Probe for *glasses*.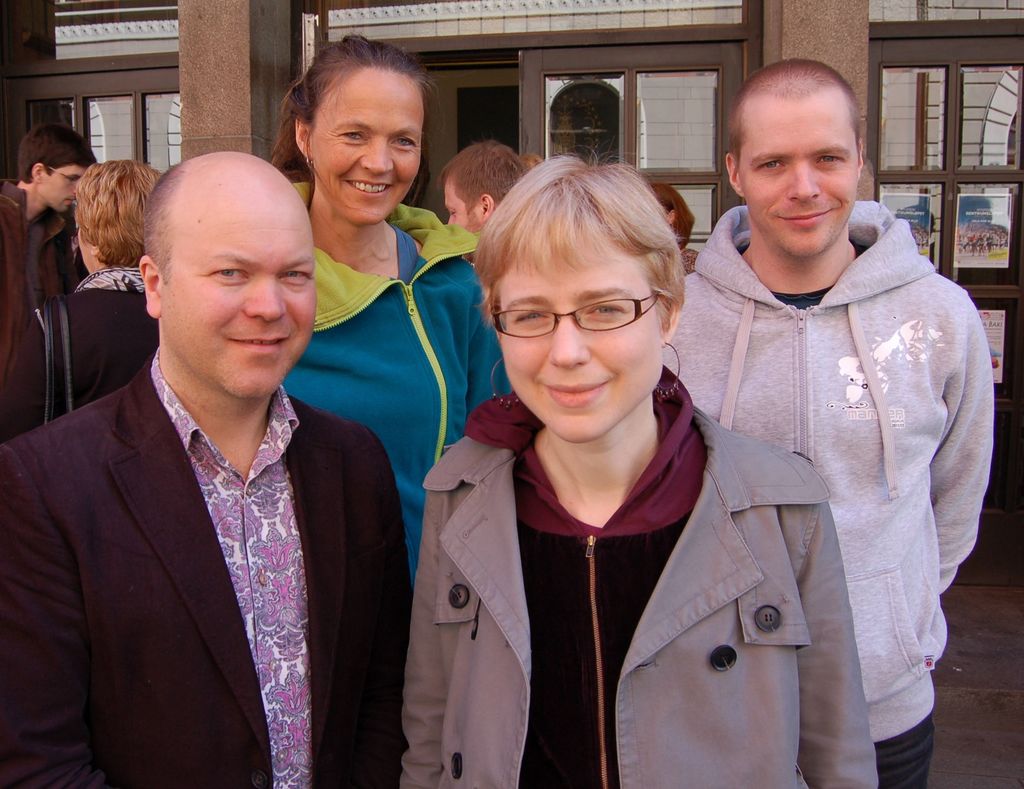
Probe result: detection(42, 167, 83, 187).
